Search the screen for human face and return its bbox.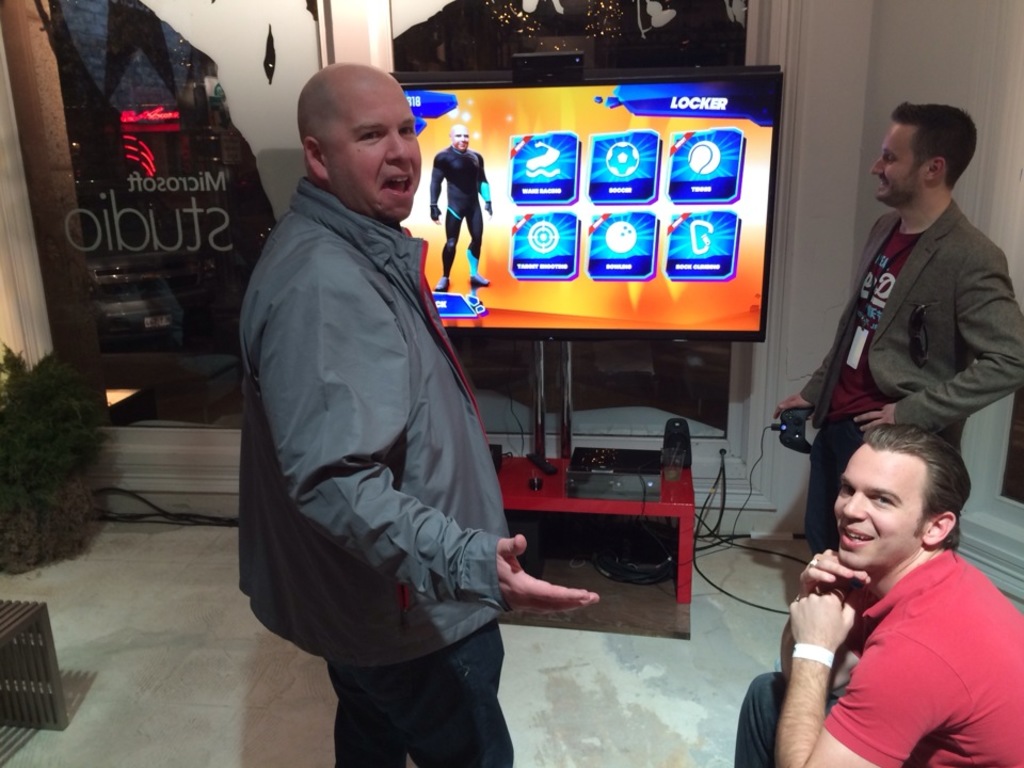
Found: bbox(832, 448, 929, 570).
